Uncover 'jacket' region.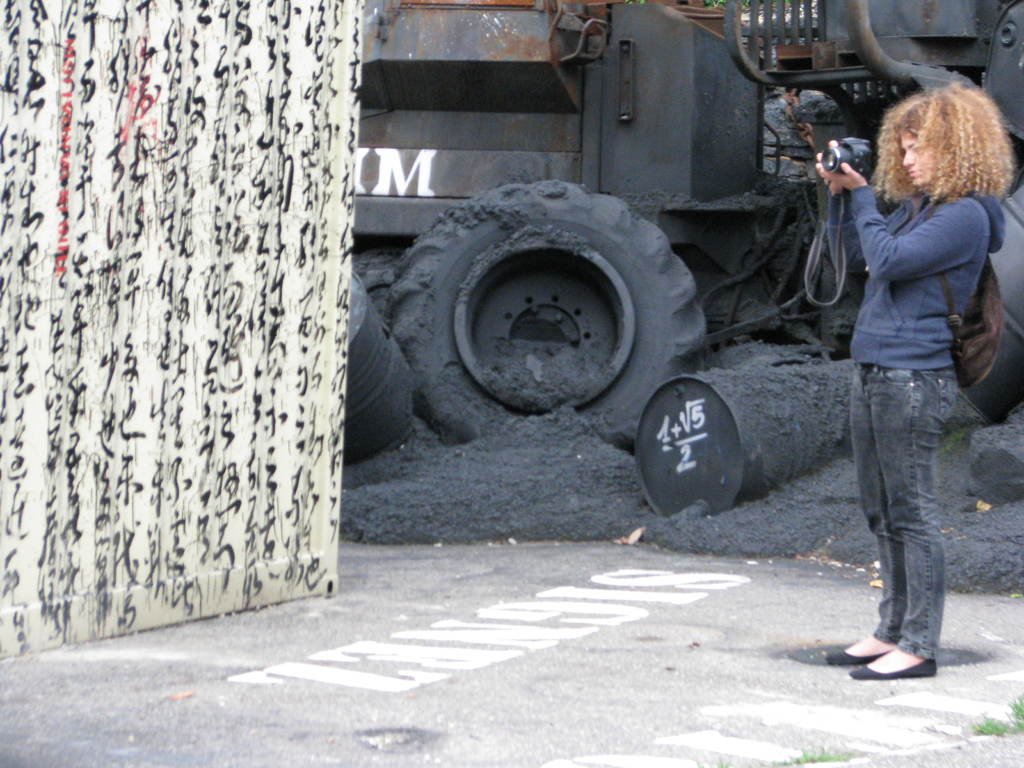
Uncovered: [828,142,1014,363].
